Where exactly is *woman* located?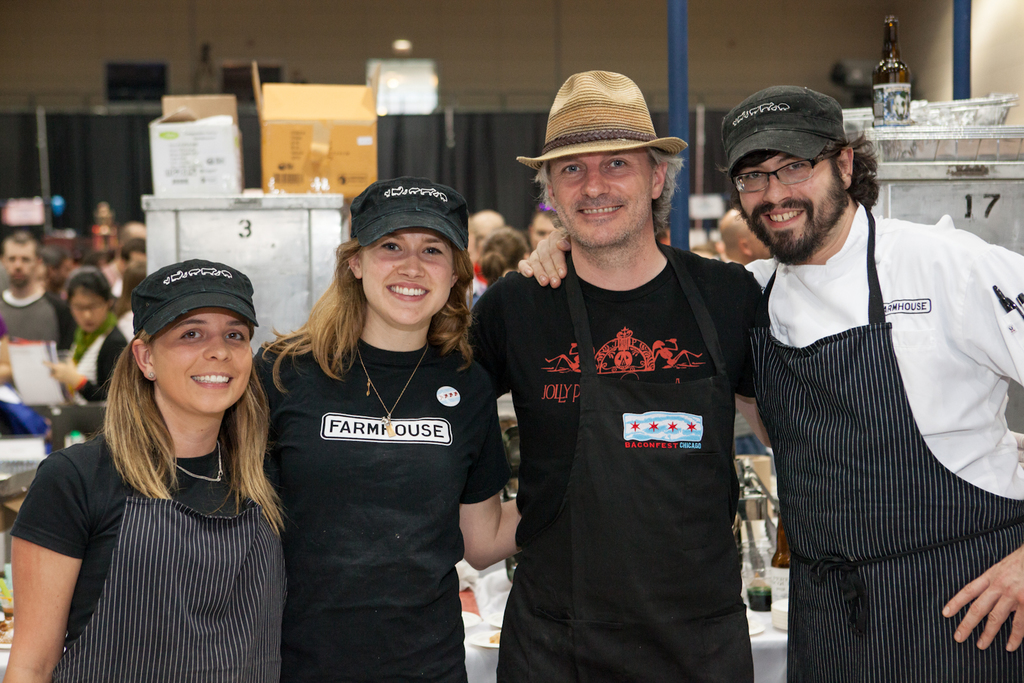
Its bounding box is rect(47, 264, 133, 416).
